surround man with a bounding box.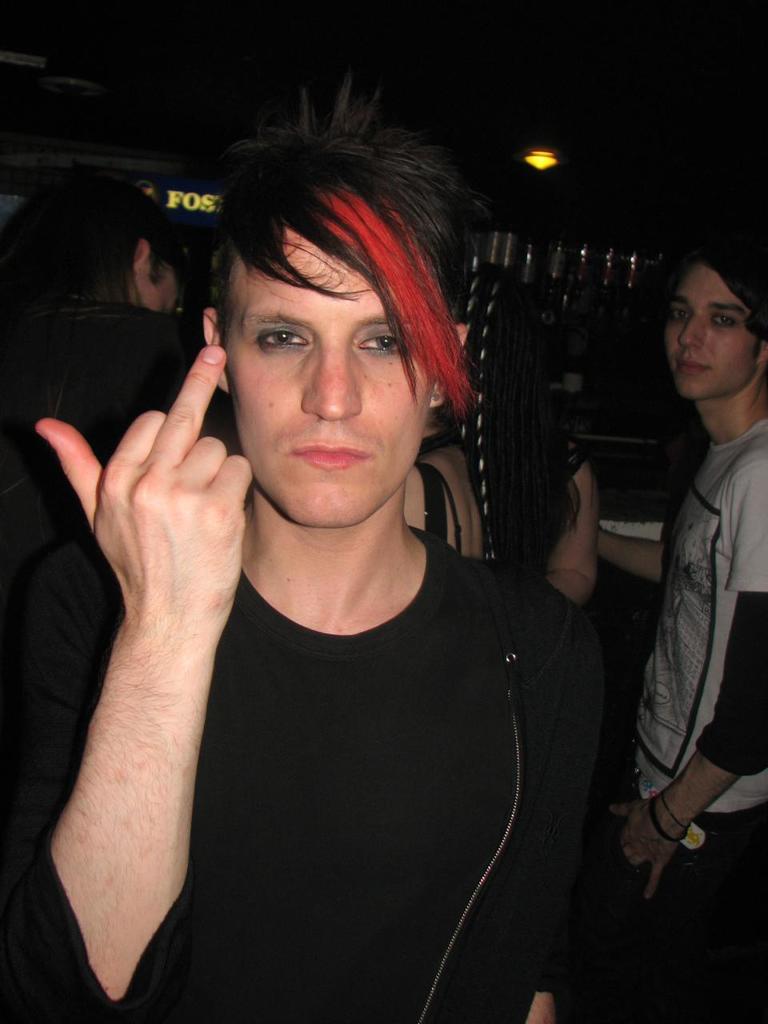
Rect(40, 113, 648, 979).
